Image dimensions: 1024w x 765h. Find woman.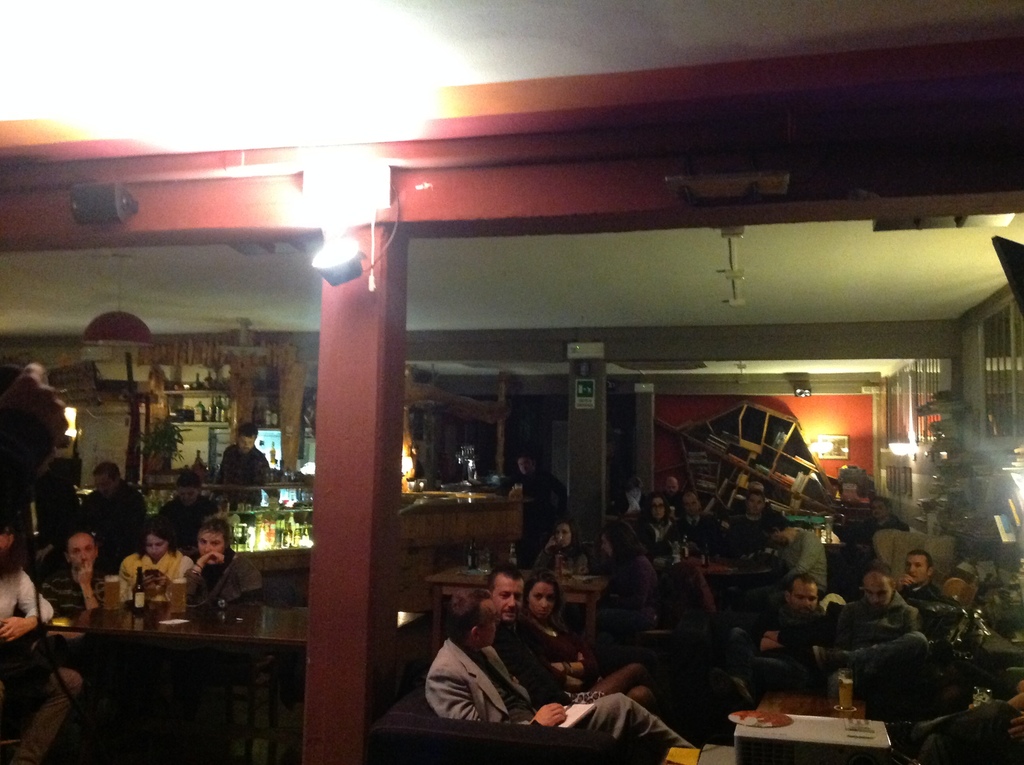
[left=119, top=511, right=188, bottom=604].
